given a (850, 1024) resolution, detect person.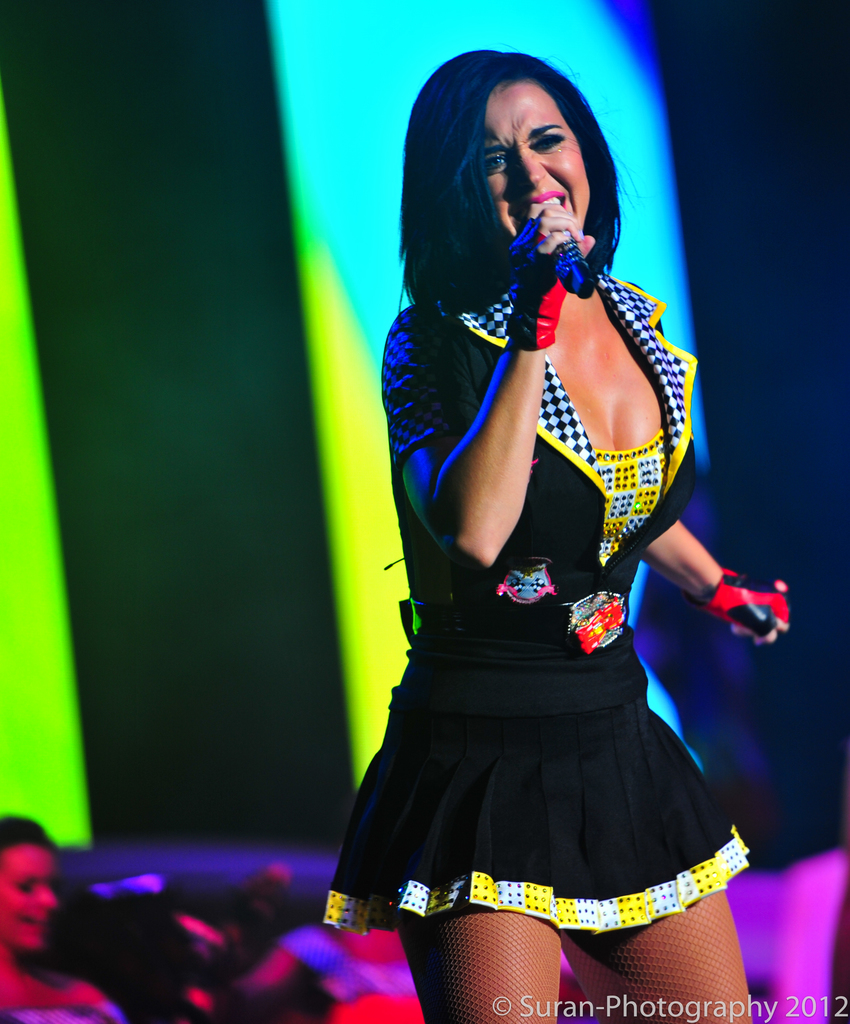
[left=318, top=45, right=789, bottom=1023].
